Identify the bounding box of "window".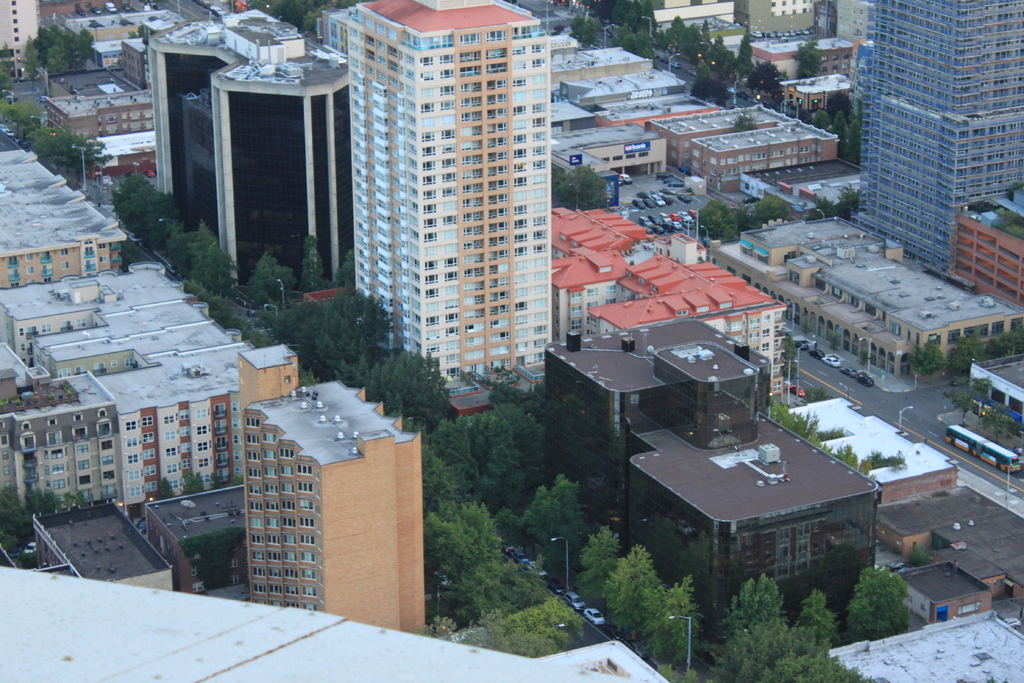
<bbox>182, 425, 191, 438</bbox>.
